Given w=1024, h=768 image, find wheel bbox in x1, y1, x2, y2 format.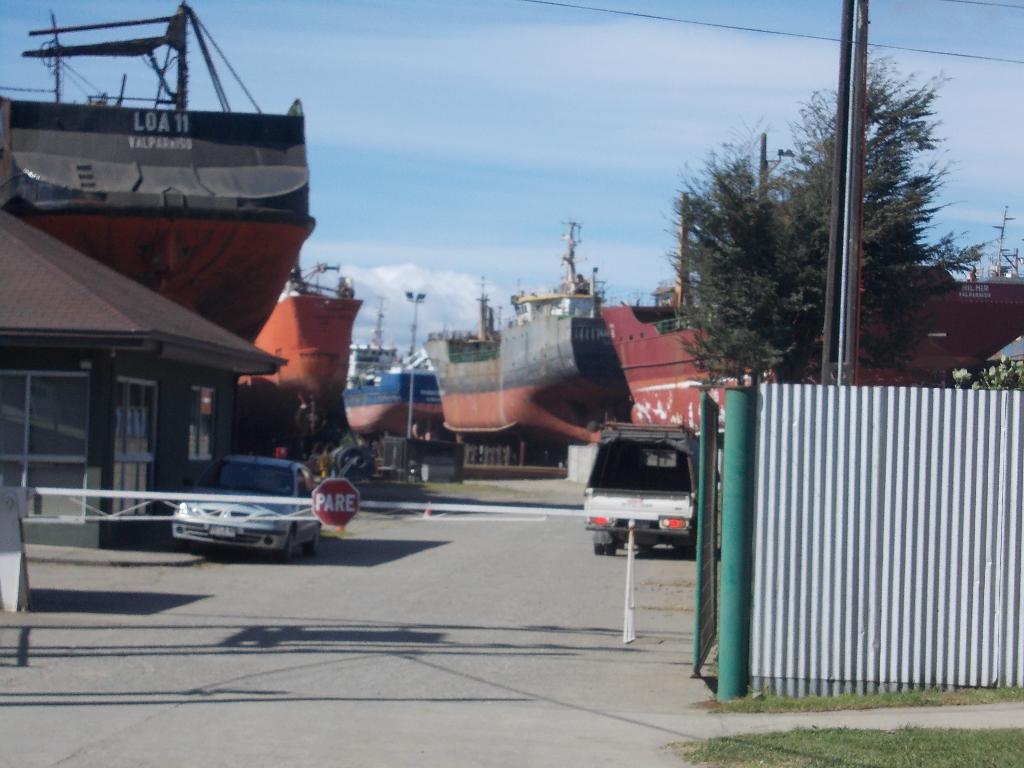
602, 536, 618, 556.
